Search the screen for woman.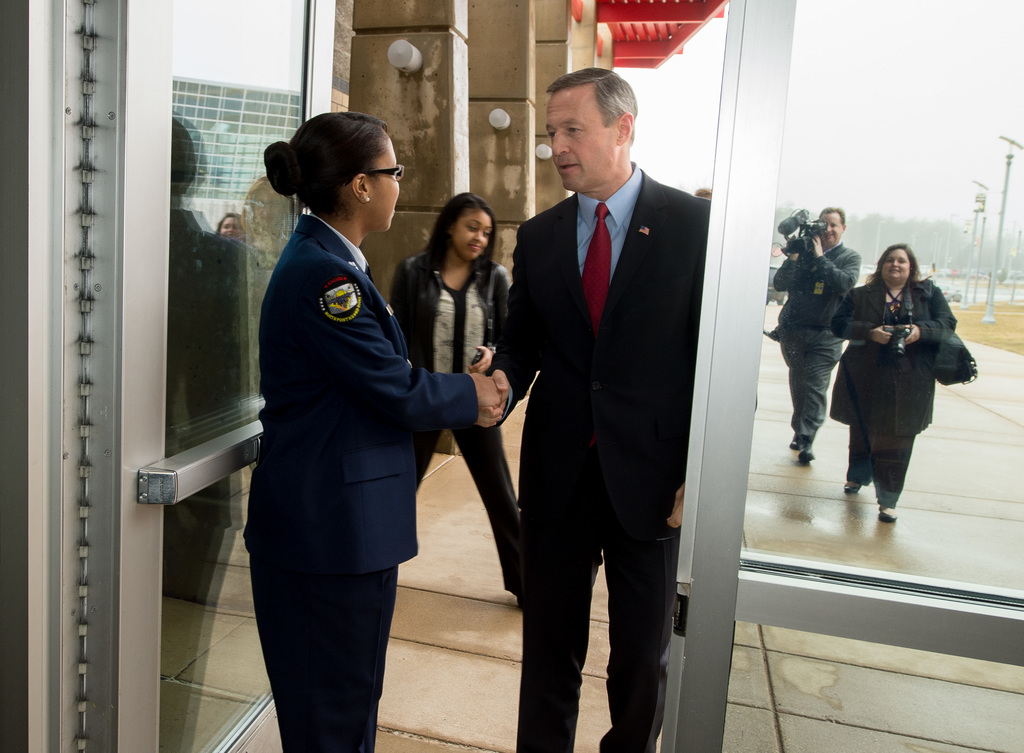
Found at crop(754, 212, 863, 468).
